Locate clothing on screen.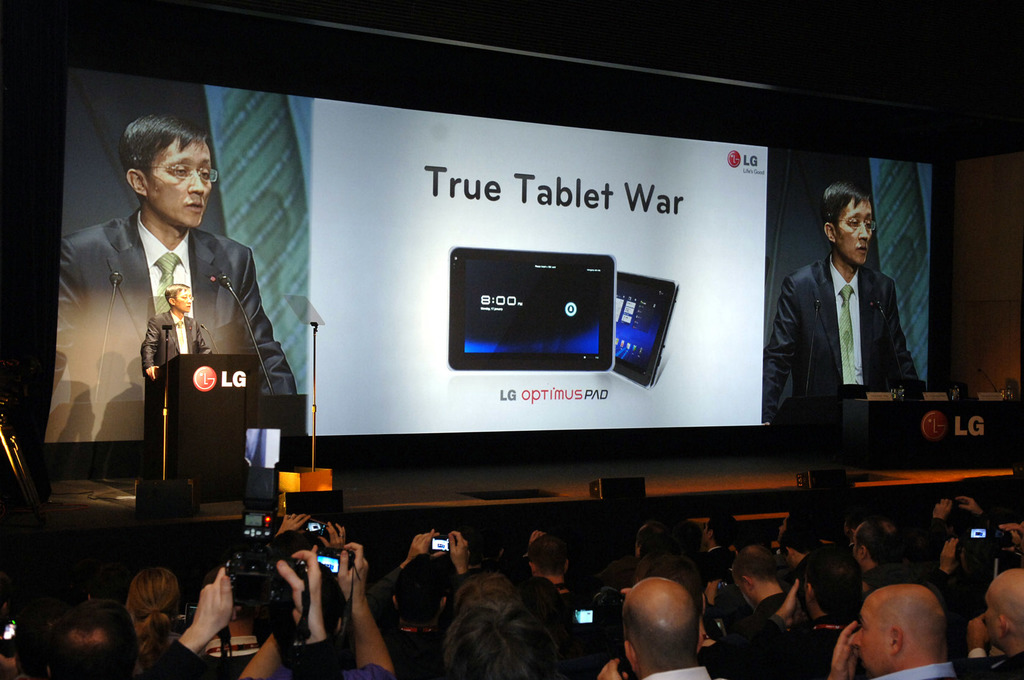
On screen at left=877, top=659, right=956, bottom=679.
